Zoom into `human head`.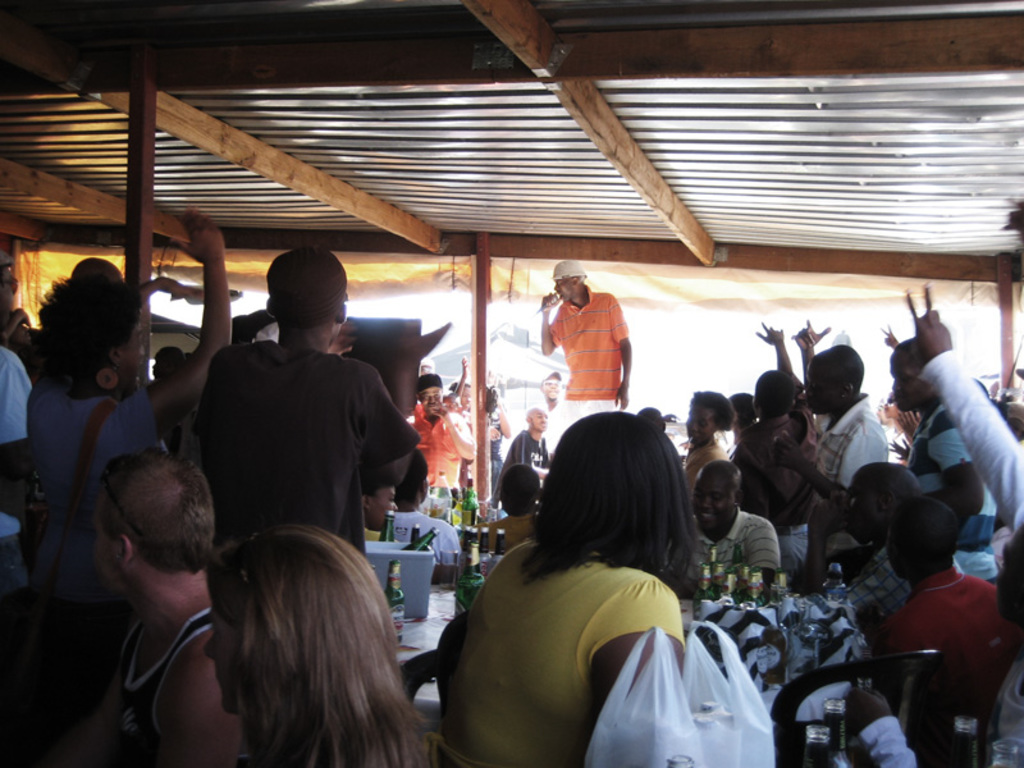
Zoom target: 266,246,347,335.
